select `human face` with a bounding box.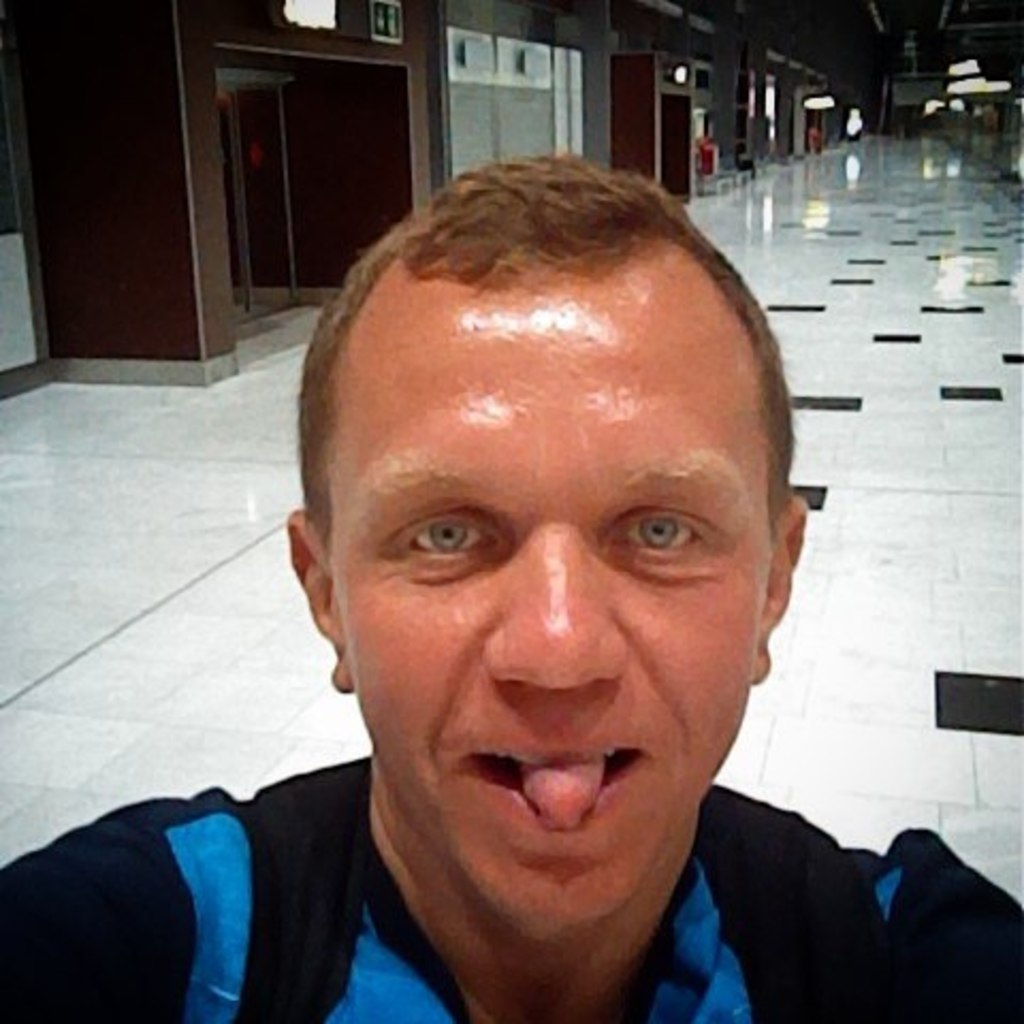
(286,220,796,928).
